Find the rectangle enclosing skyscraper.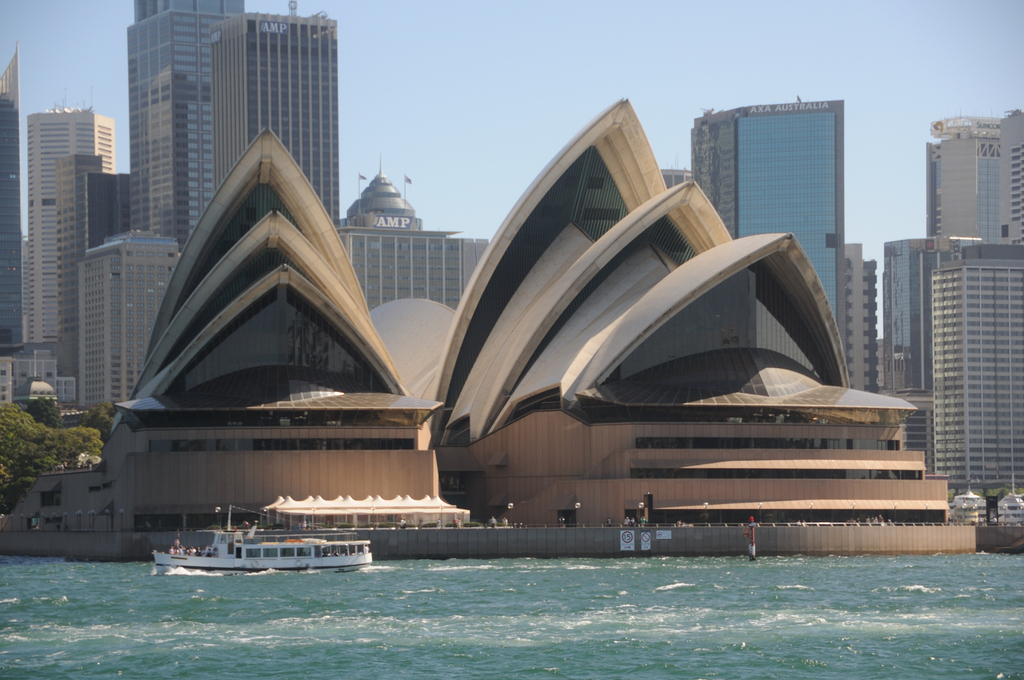
select_region(137, 0, 239, 266).
